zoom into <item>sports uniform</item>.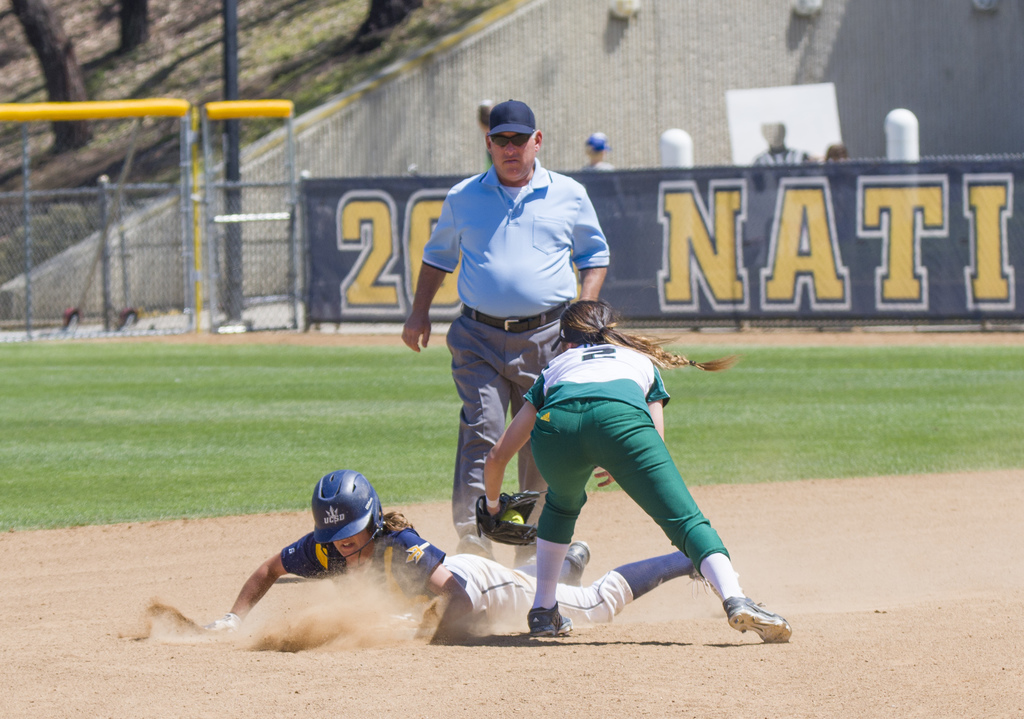
Zoom target: detection(416, 166, 613, 537).
